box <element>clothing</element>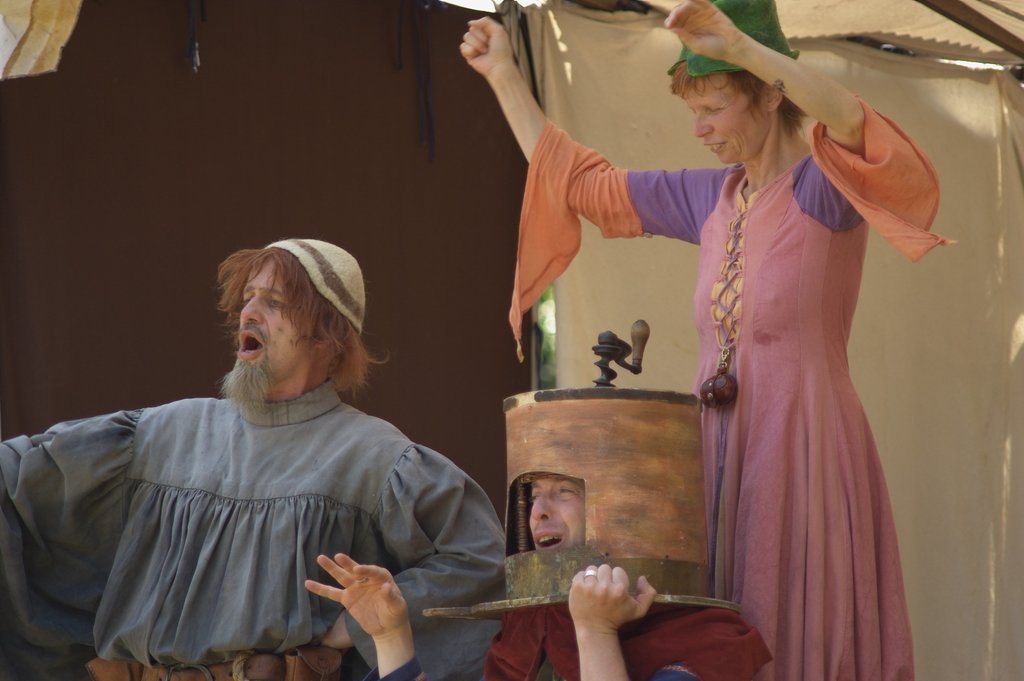
select_region(35, 337, 508, 673)
